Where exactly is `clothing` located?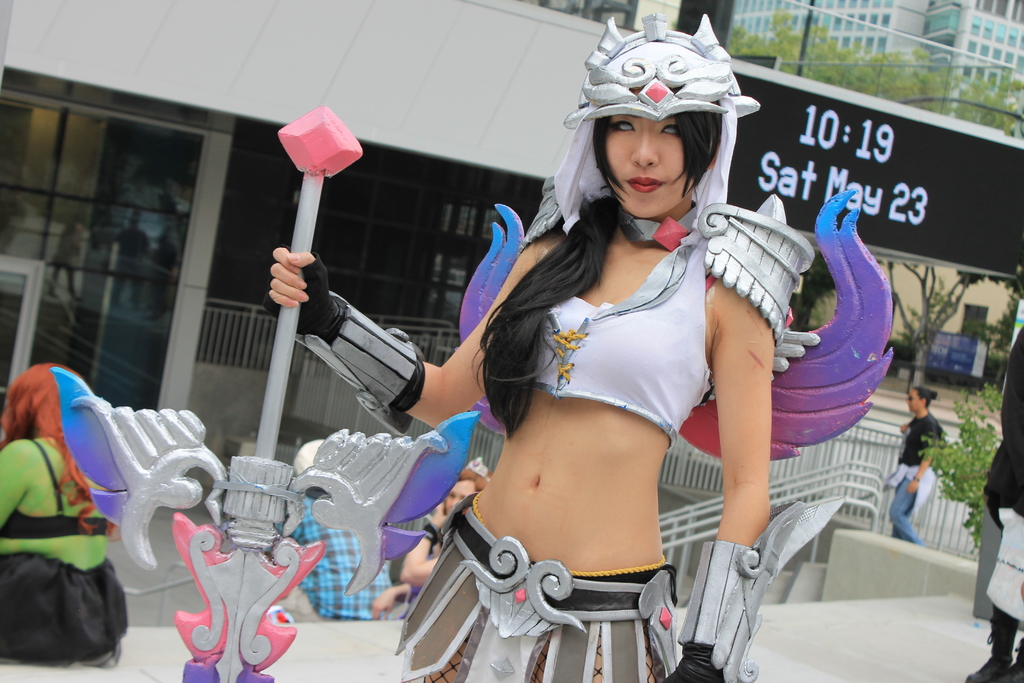
Its bounding box is <bbox>893, 413, 940, 539</bbox>.
